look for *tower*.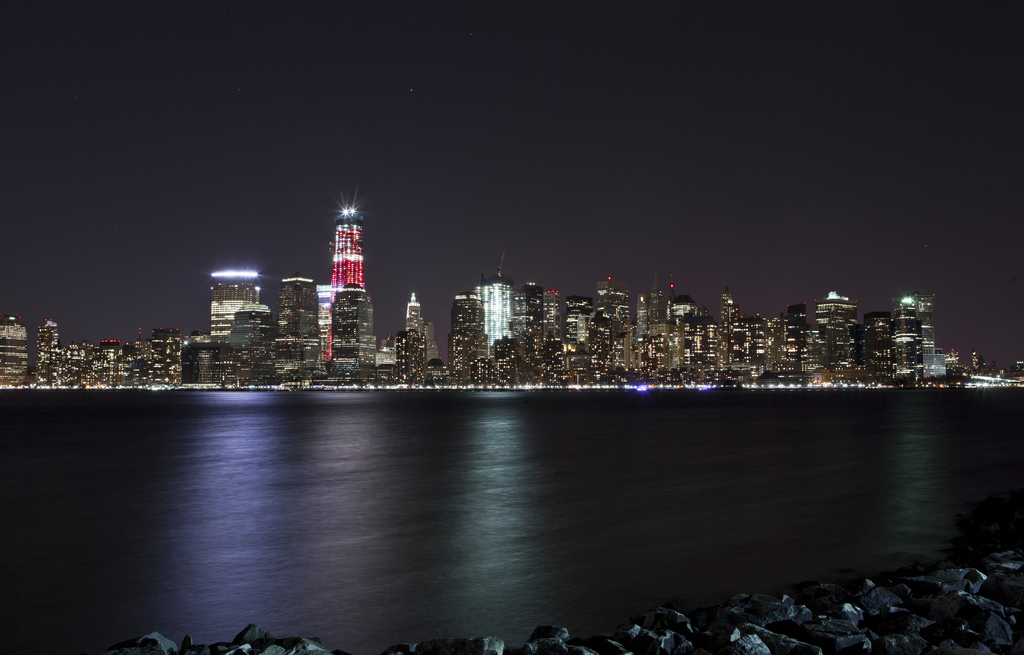
Found: (left=788, top=304, right=803, bottom=354).
